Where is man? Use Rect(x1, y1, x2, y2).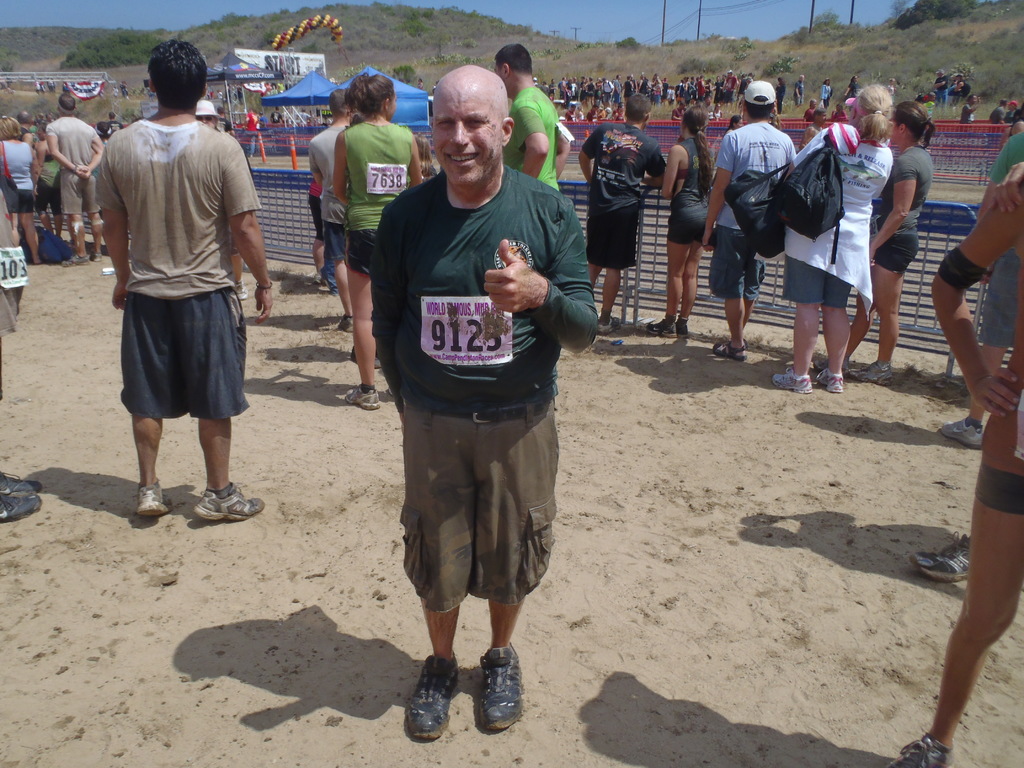
Rect(694, 76, 794, 369).
